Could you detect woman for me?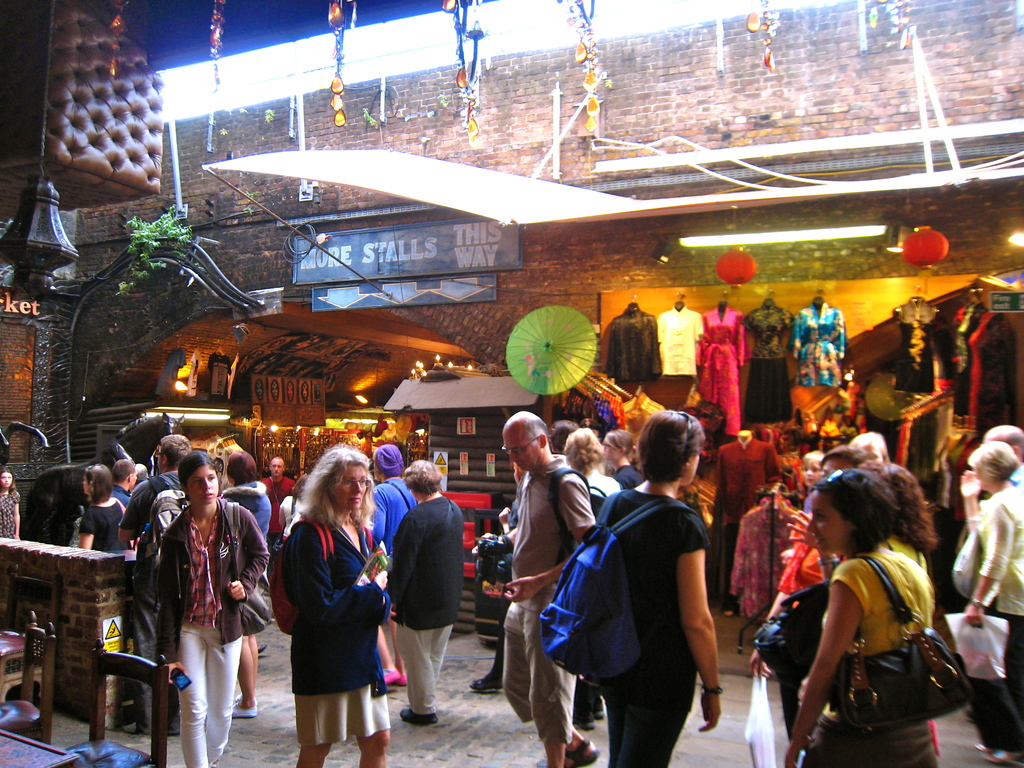
Detection result: [948, 442, 1023, 767].
